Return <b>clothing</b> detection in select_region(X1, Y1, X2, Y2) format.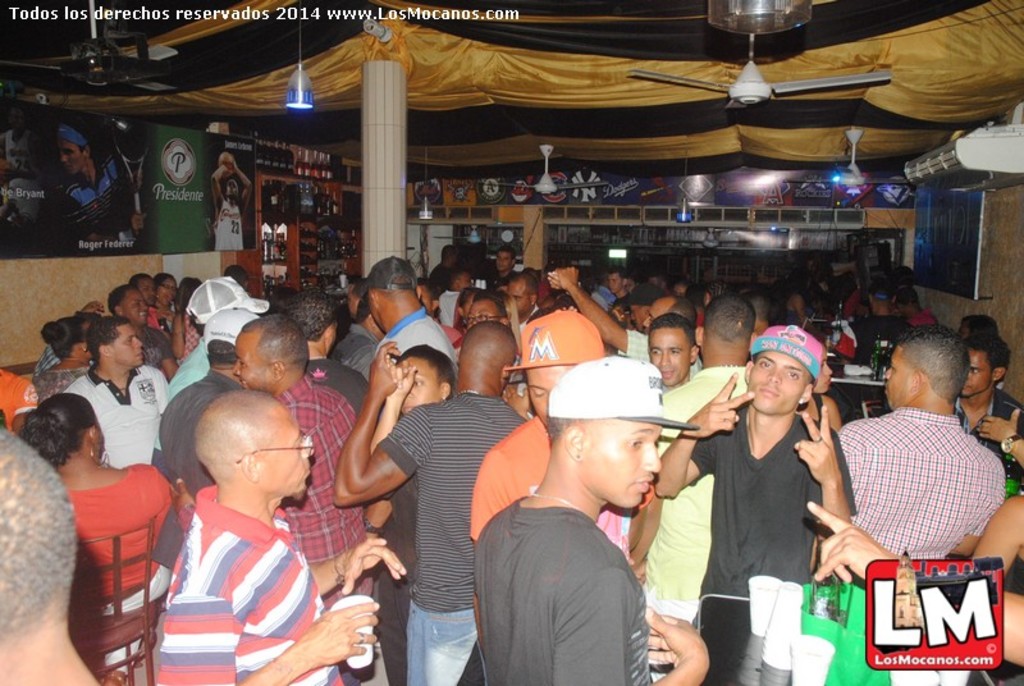
select_region(374, 385, 530, 685).
